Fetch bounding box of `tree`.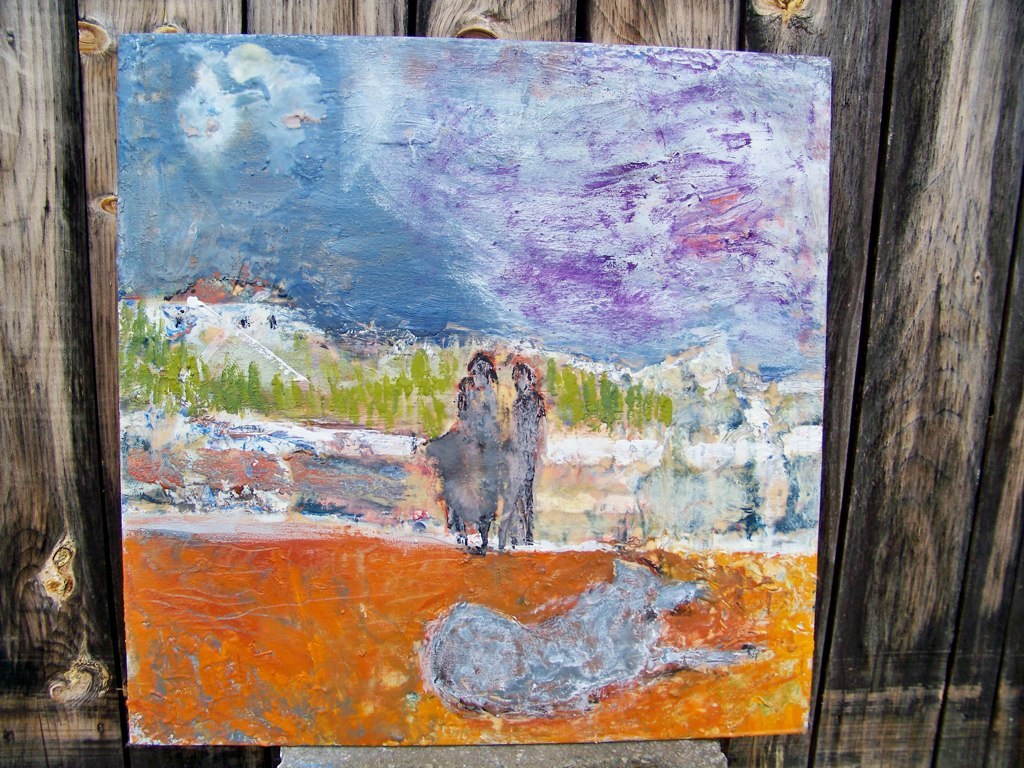
Bbox: pyautogui.locateOnScreen(415, 385, 443, 436).
